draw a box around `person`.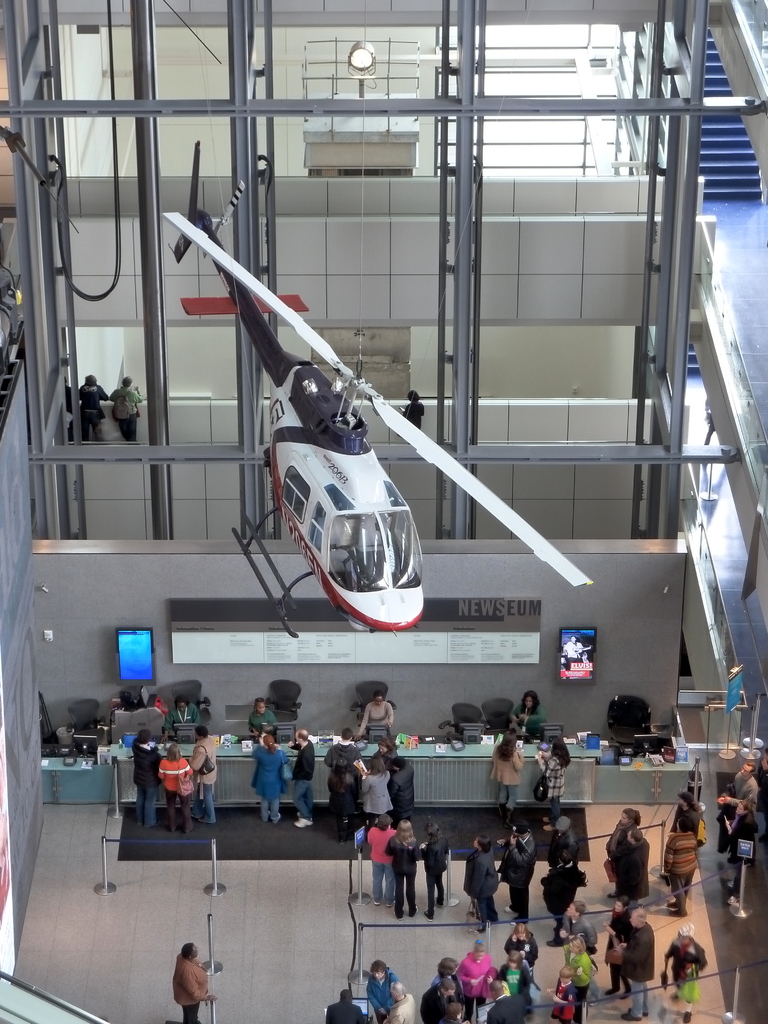
[458,943,492,1023].
